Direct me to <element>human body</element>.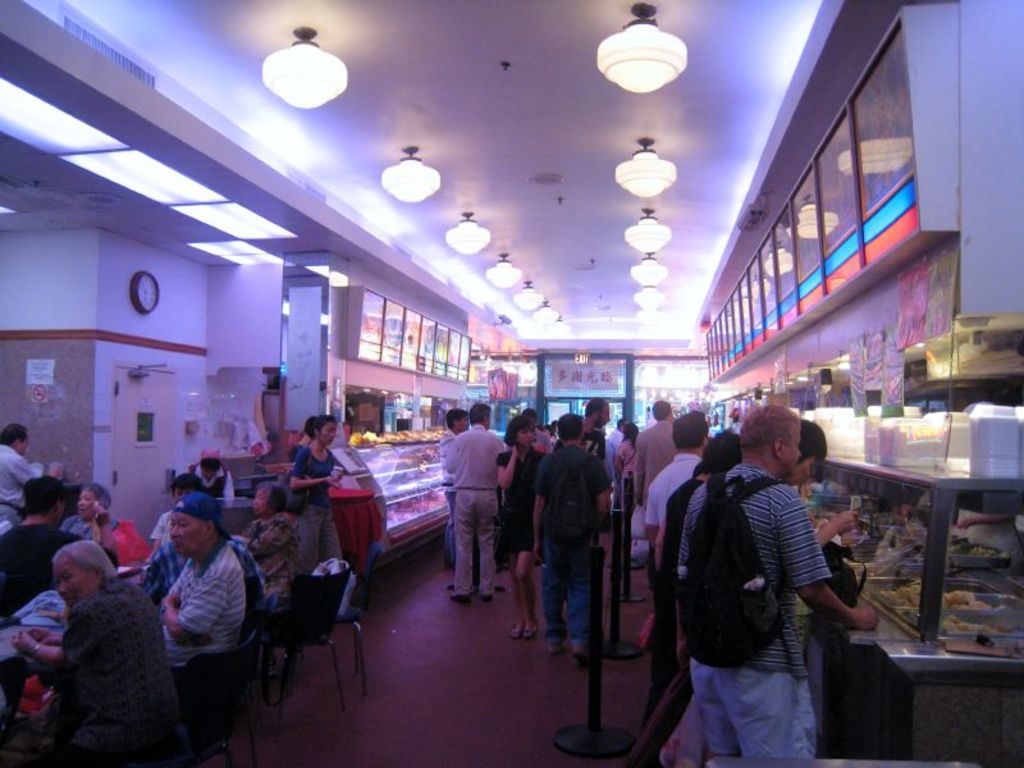
Direction: bbox=[631, 411, 708, 548].
